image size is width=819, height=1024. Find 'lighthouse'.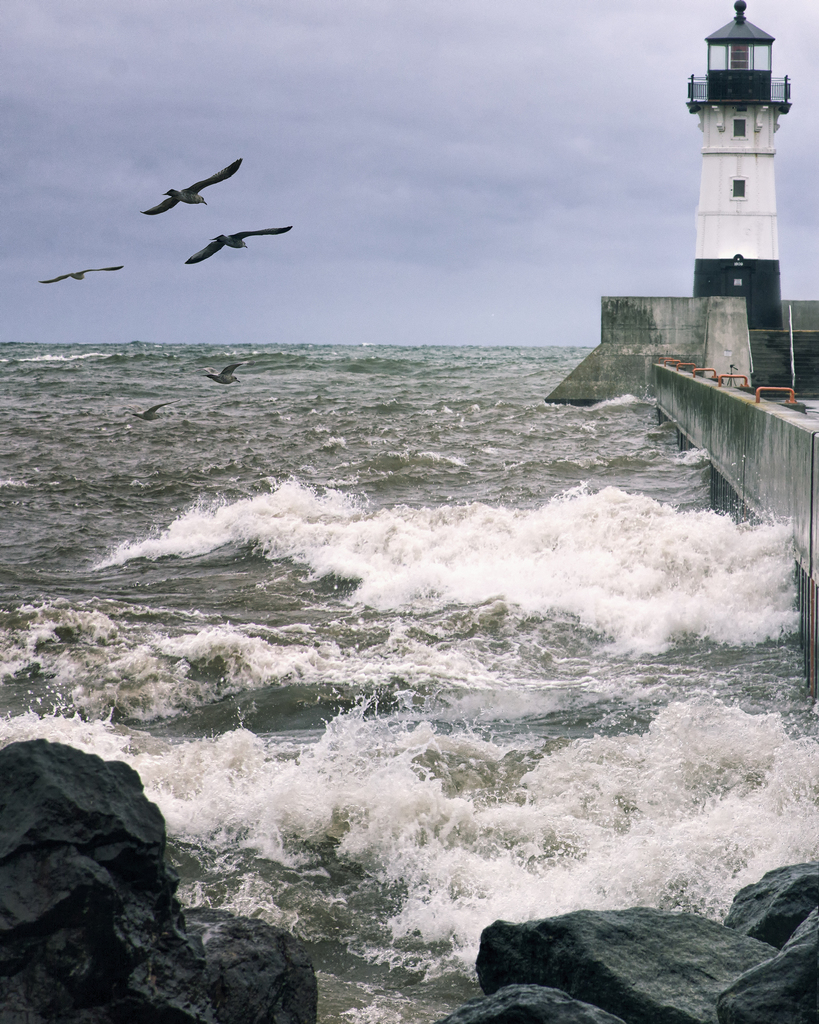
(left=664, top=0, right=818, bottom=347).
